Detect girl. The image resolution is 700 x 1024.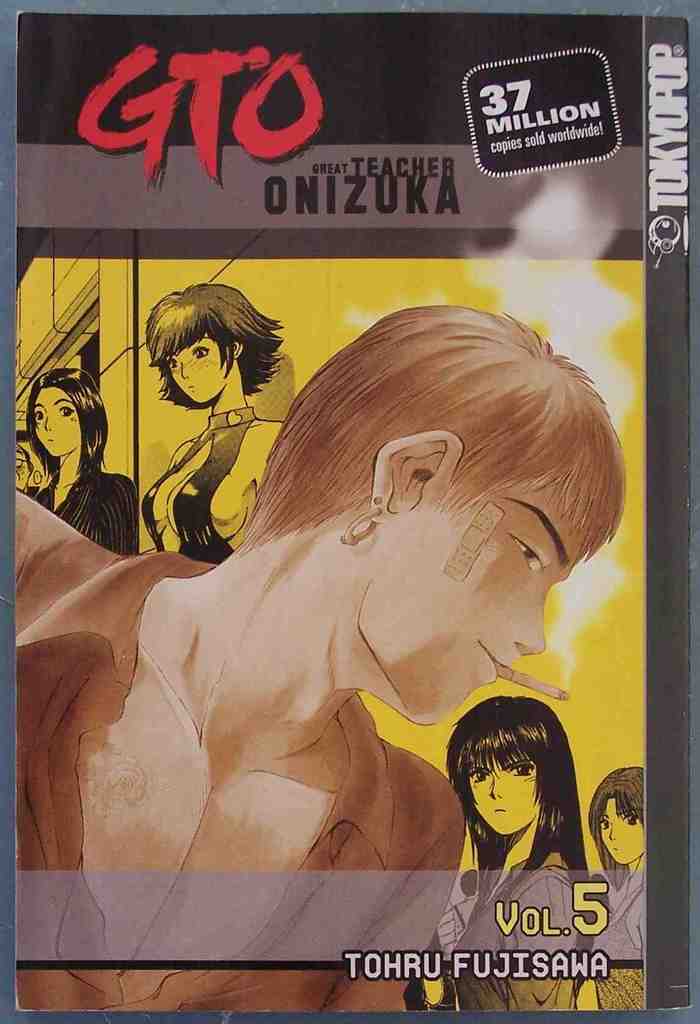
l=576, t=769, r=647, b=1007.
